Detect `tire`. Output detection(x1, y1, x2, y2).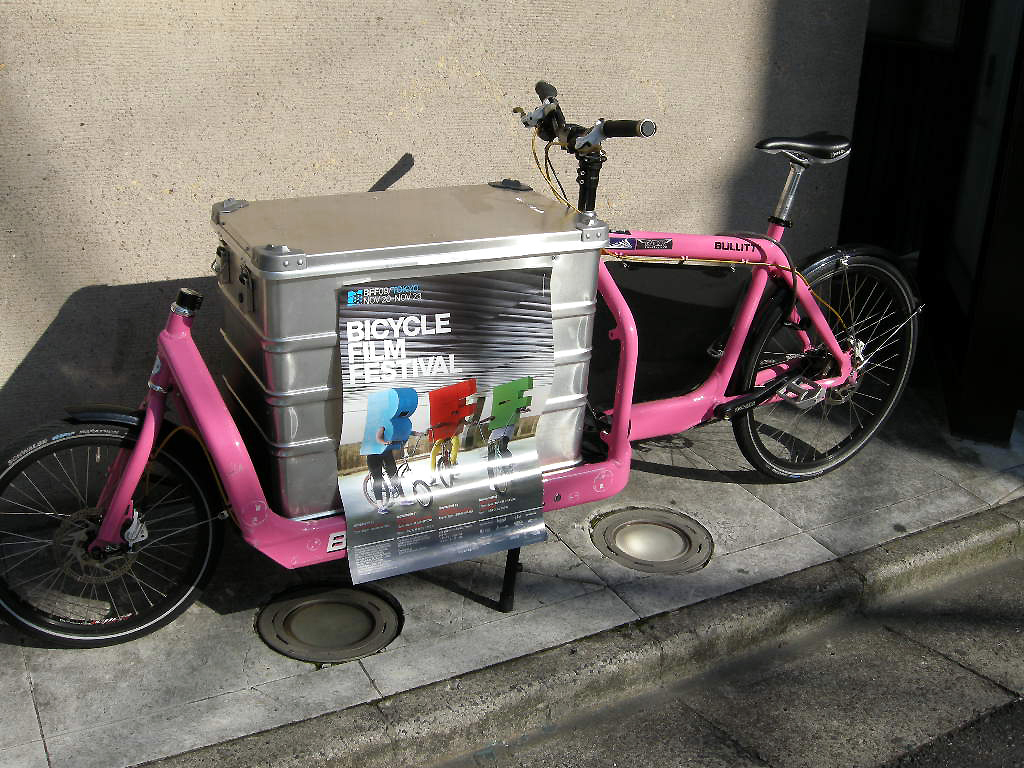
detection(491, 455, 509, 496).
